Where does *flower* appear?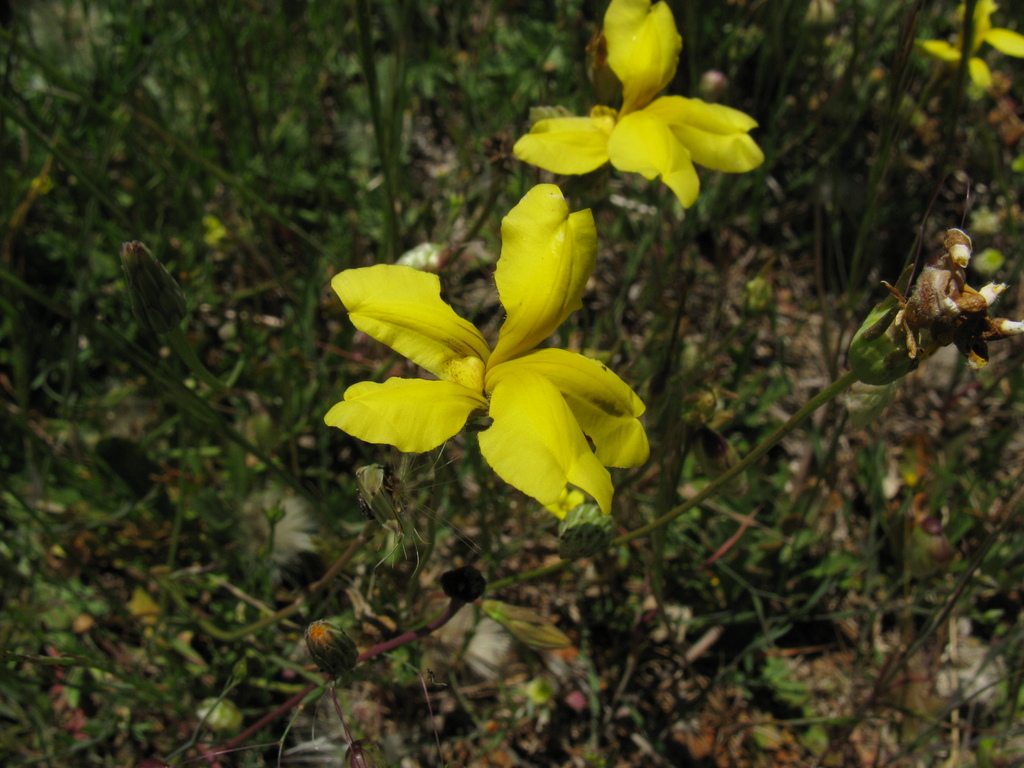
Appears at detection(509, 0, 760, 200).
